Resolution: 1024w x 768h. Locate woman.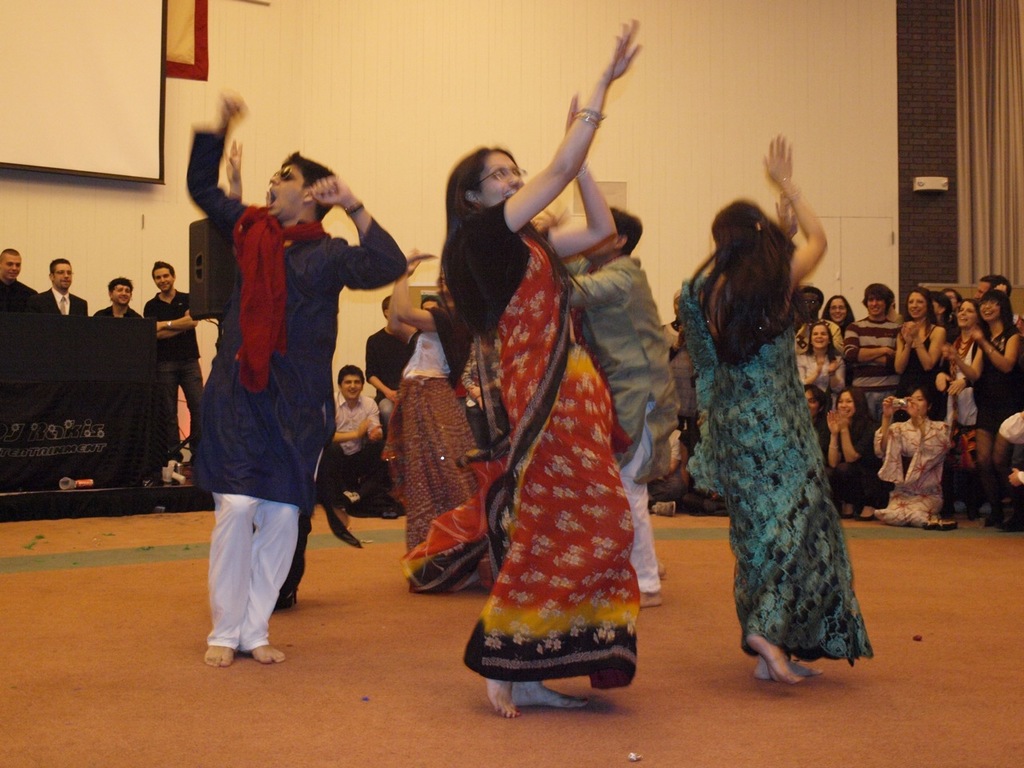
386,246,480,584.
